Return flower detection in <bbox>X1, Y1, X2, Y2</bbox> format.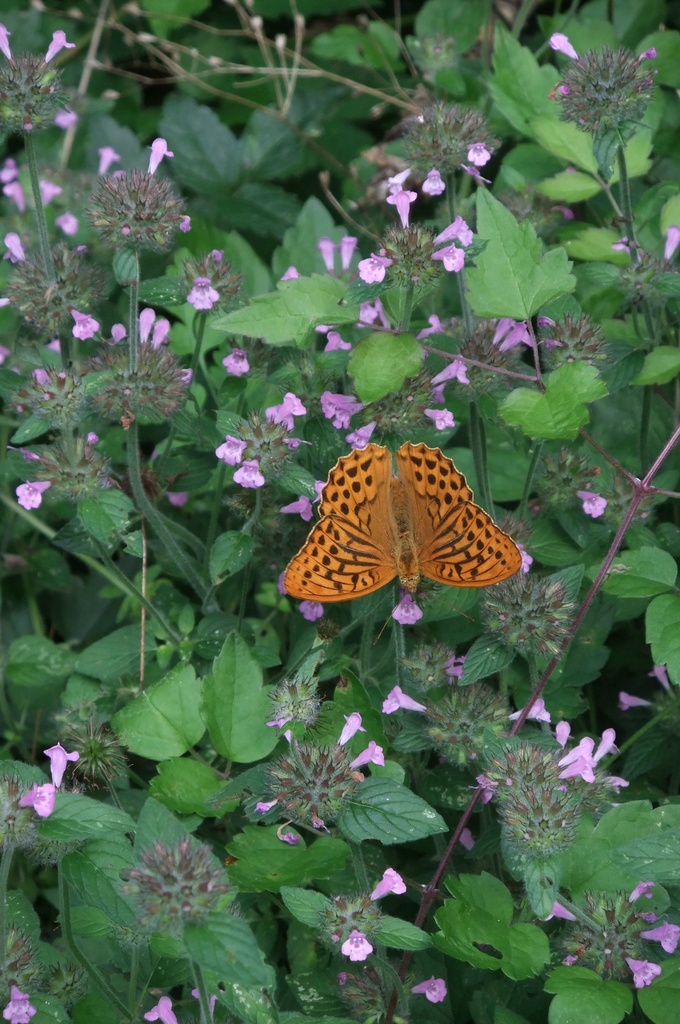
<bbox>388, 599, 422, 625</bbox>.
